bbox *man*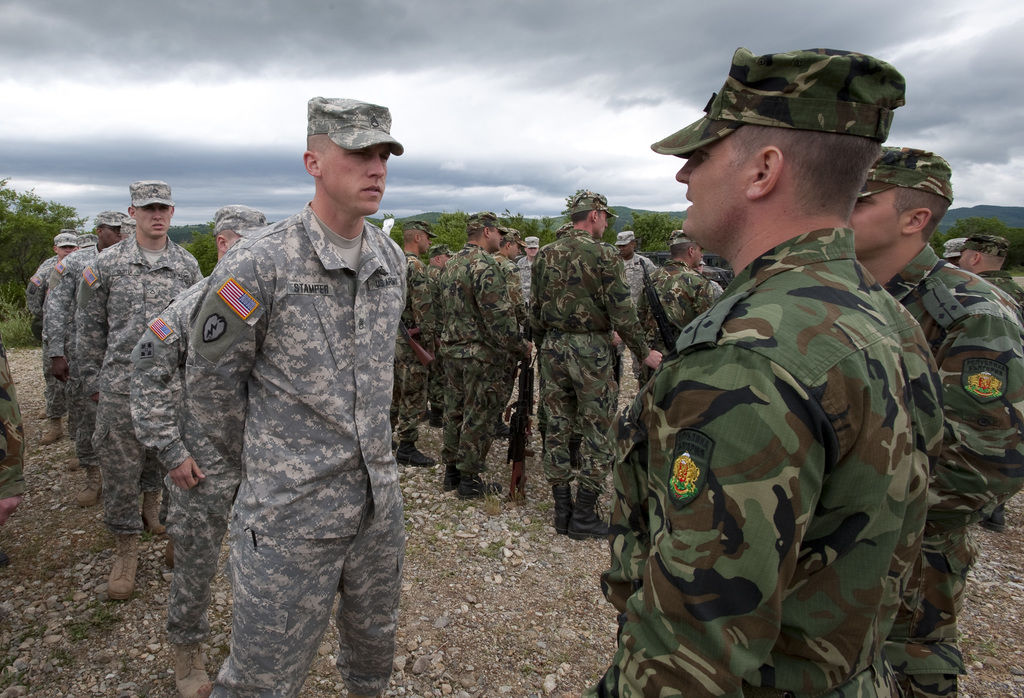
BBox(47, 207, 131, 506)
